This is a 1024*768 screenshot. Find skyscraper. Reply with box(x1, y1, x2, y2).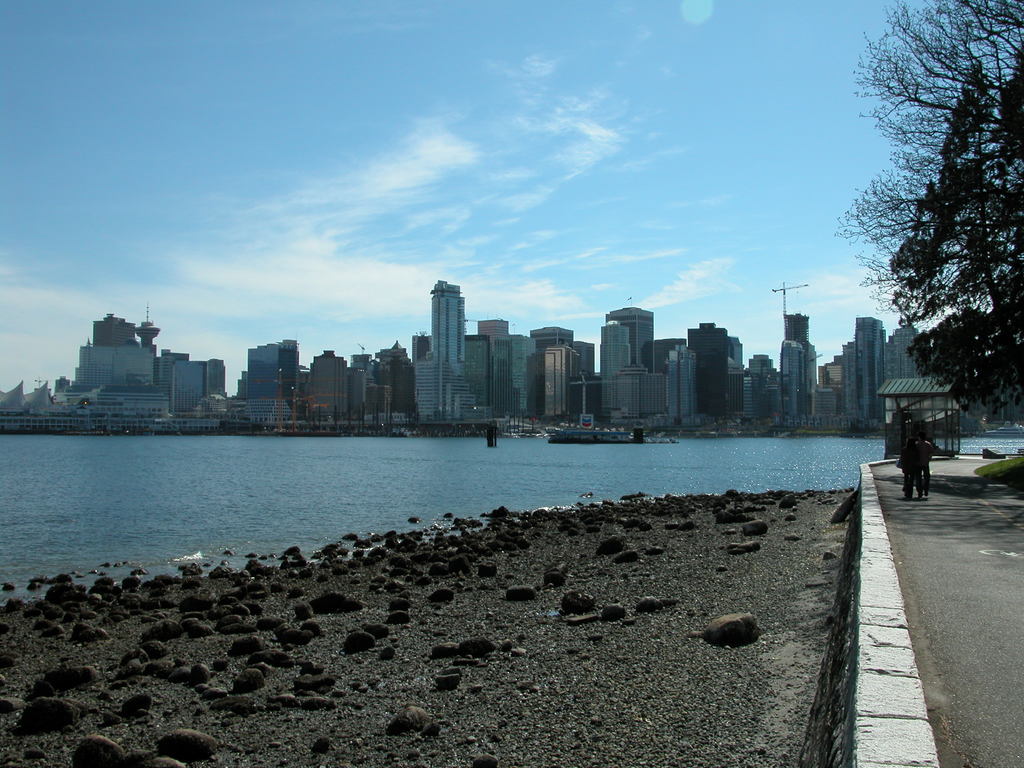
box(248, 332, 293, 410).
